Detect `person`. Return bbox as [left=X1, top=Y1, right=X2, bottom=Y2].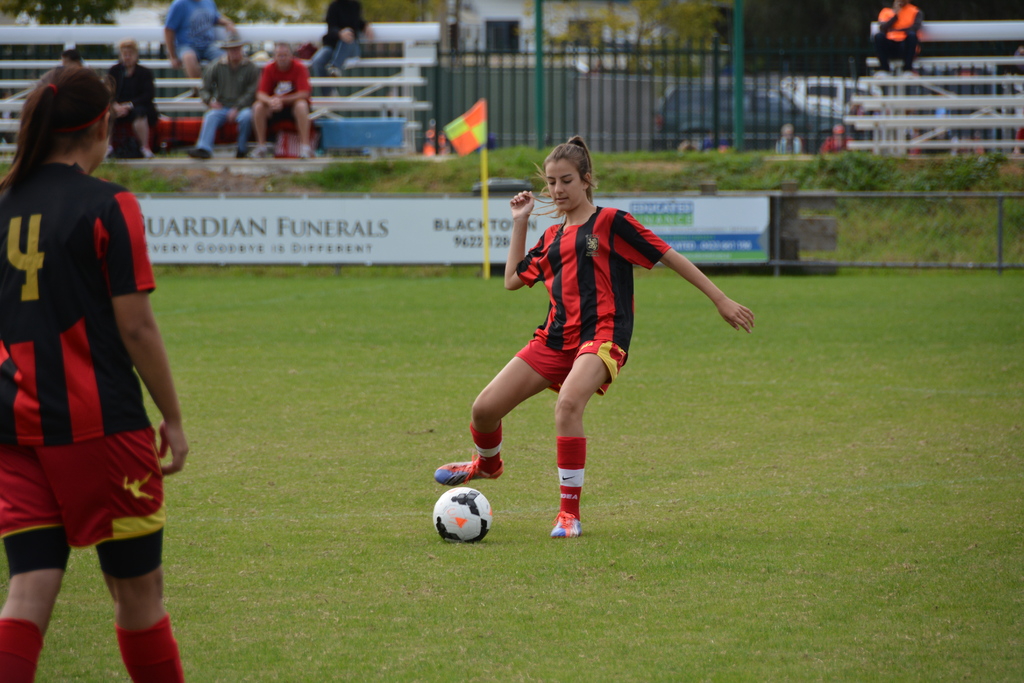
[left=430, top=128, right=761, bottom=539].
